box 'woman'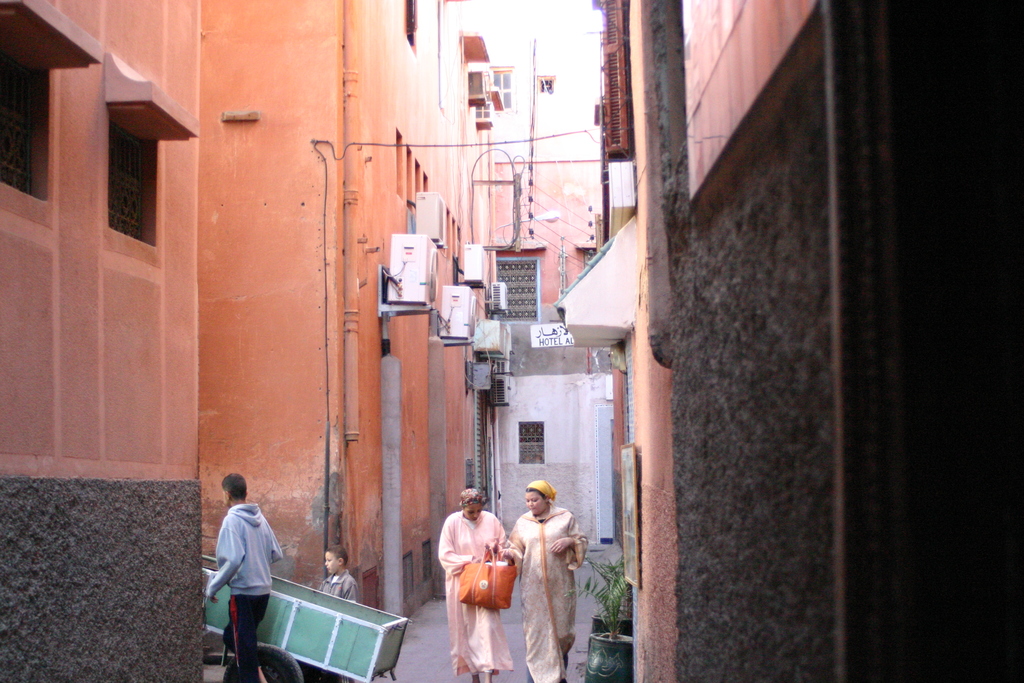
bbox=(436, 488, 518, 682)
